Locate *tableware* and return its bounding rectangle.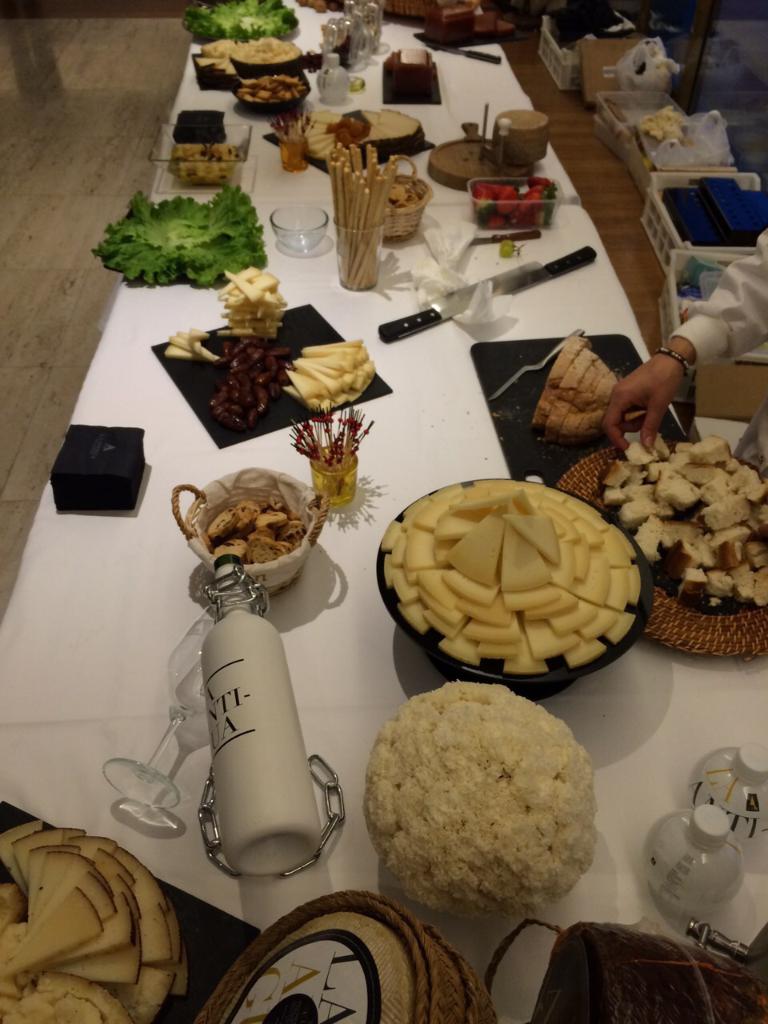
crop(148, 118, 251, 191).
